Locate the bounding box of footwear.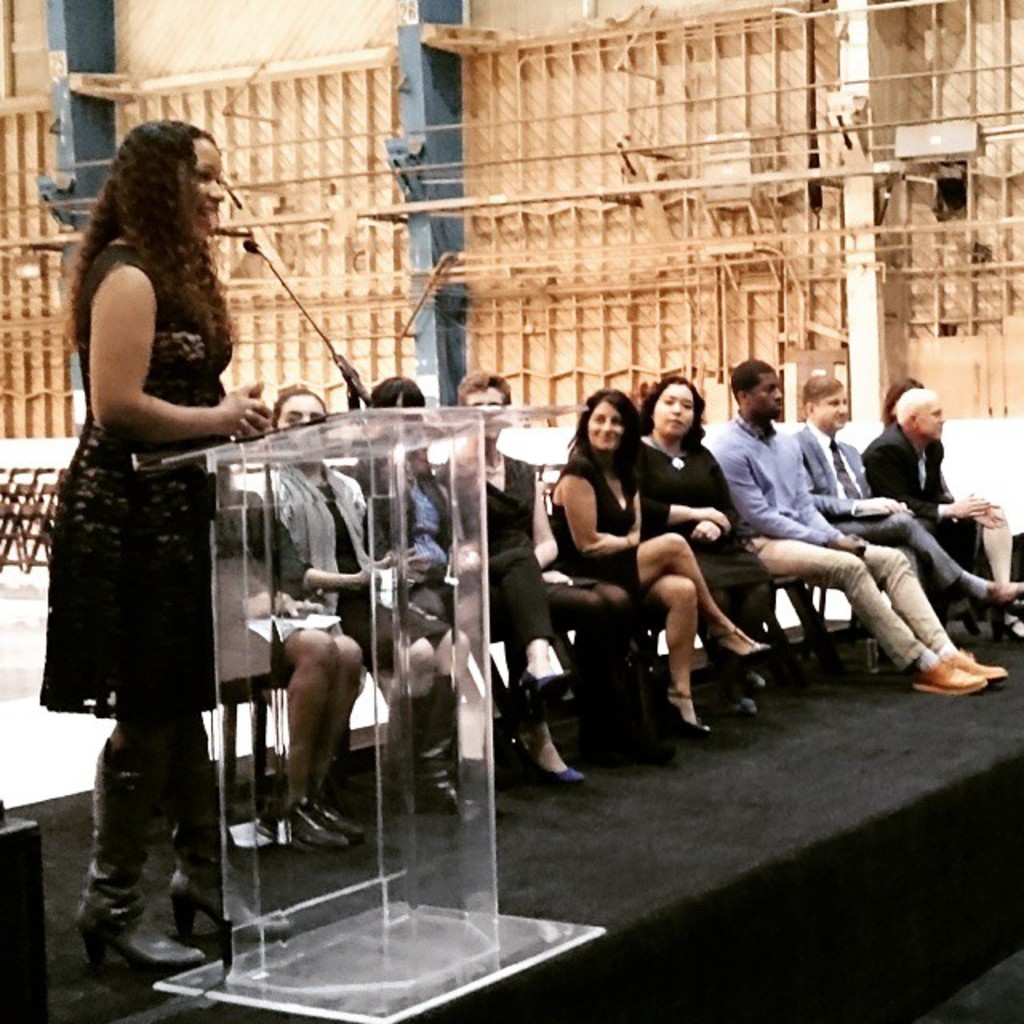
Bounding box: (left=163, top=861, right=291, bottom=950).
